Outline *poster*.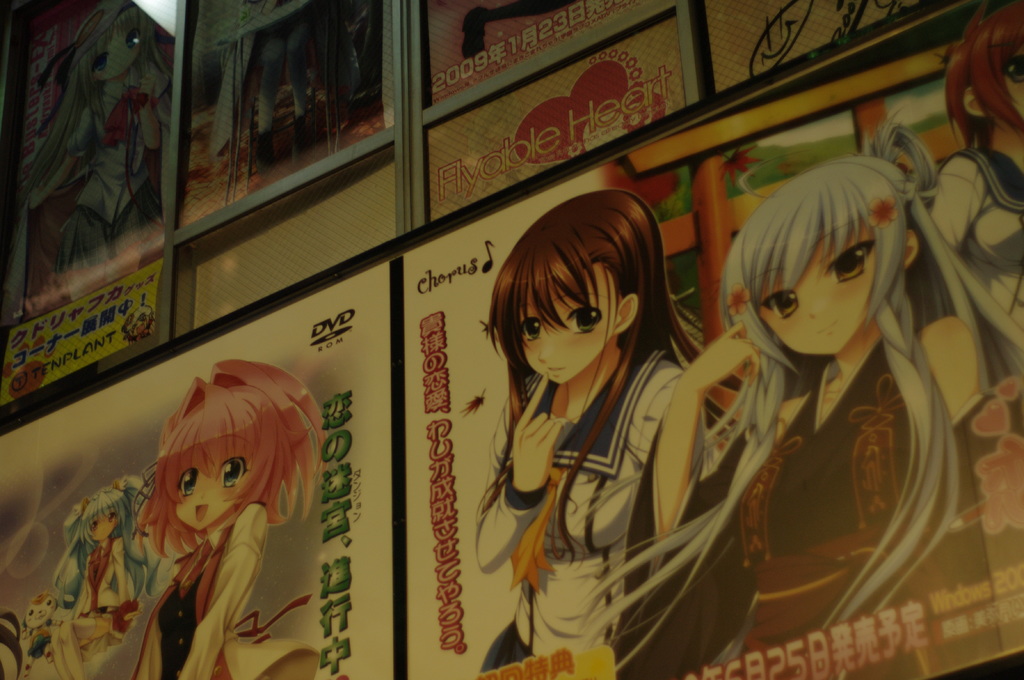
Outline: locate(0, 262, 392, 679).
